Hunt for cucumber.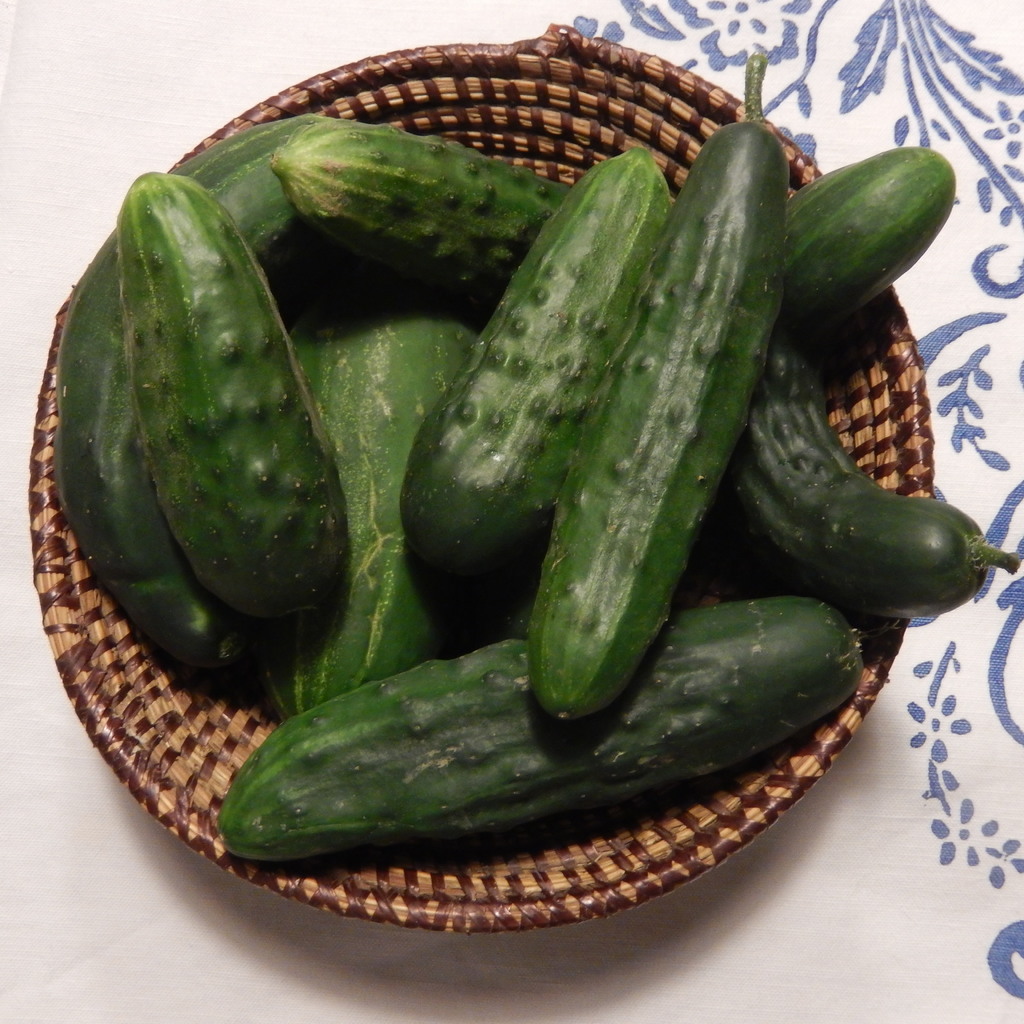
Hunted down at bbox=[219, 589, 858, 861].
